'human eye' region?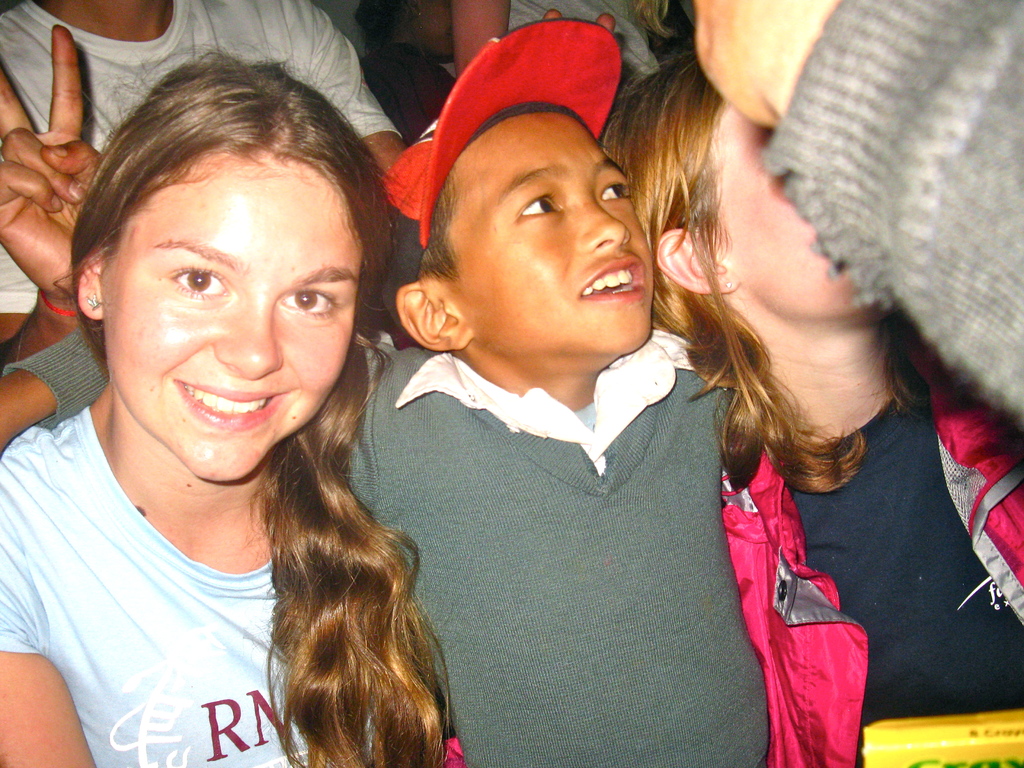
(left=599, top=172, right=634, bottom=205)
